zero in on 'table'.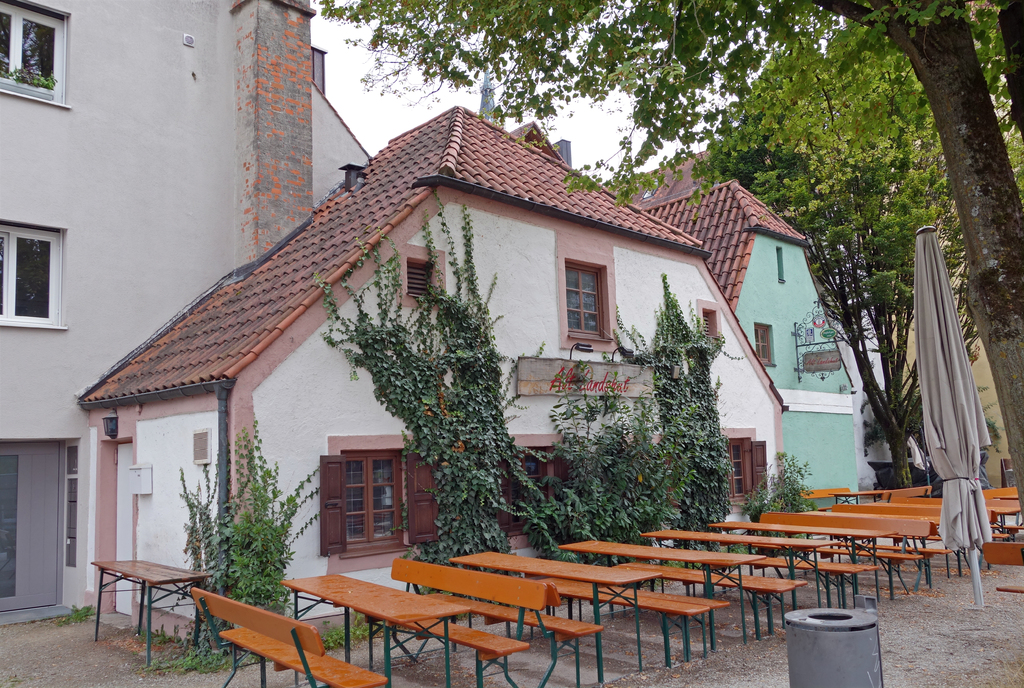
Zeroed in: <region>93, 556, 209, 670</region>.
